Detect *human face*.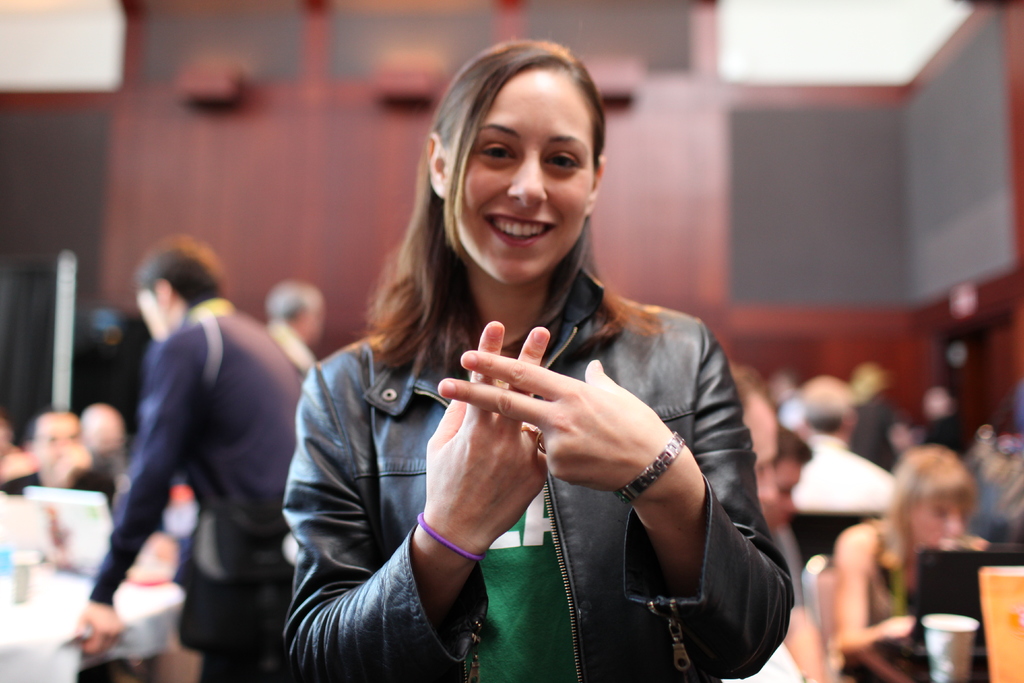
Detected at left=450, top=71, right=584, bottom=283.
